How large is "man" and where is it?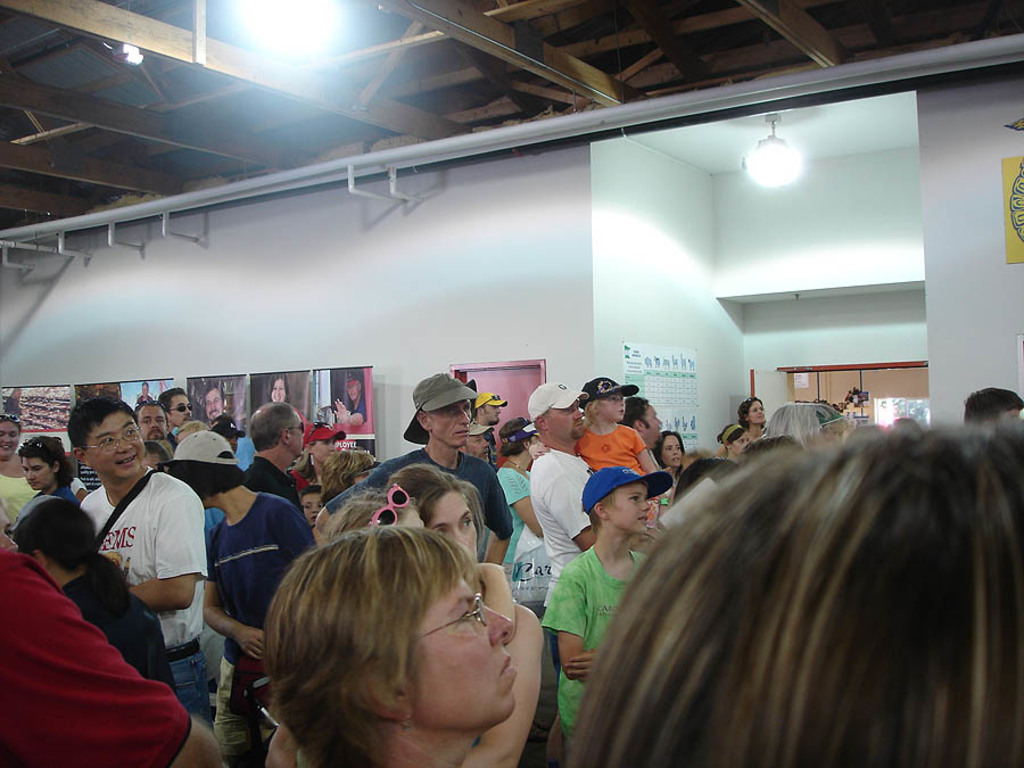
Bounding box: {"x1": 204, "y1": 382, "x2": 226, "y2": 421}.
